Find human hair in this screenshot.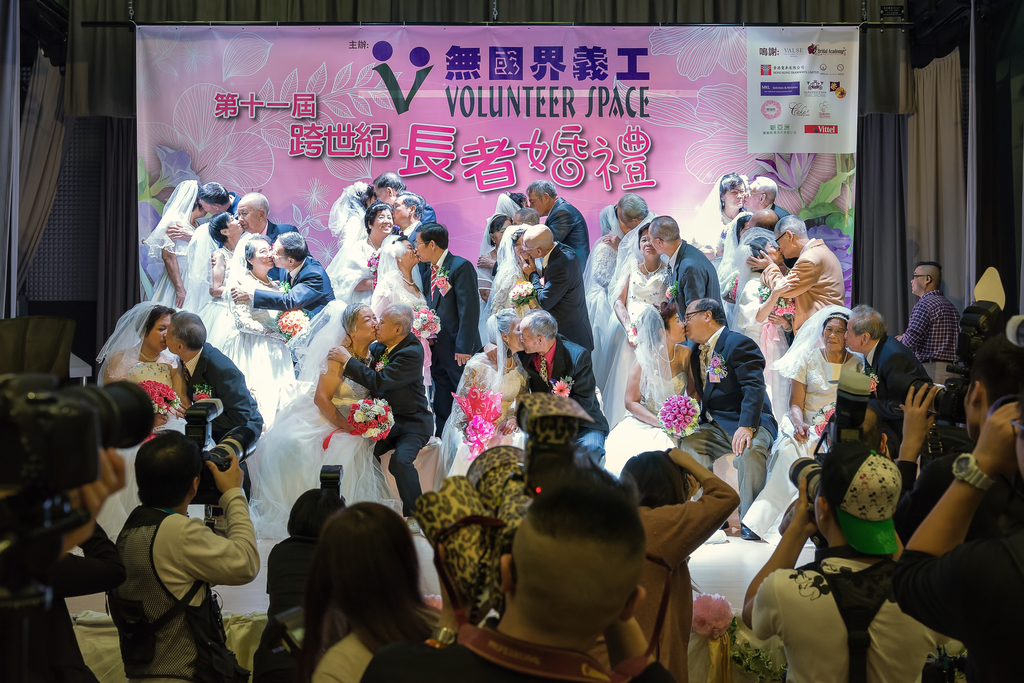
The bounding box for human hair is box(913, 260, 944, 289).
